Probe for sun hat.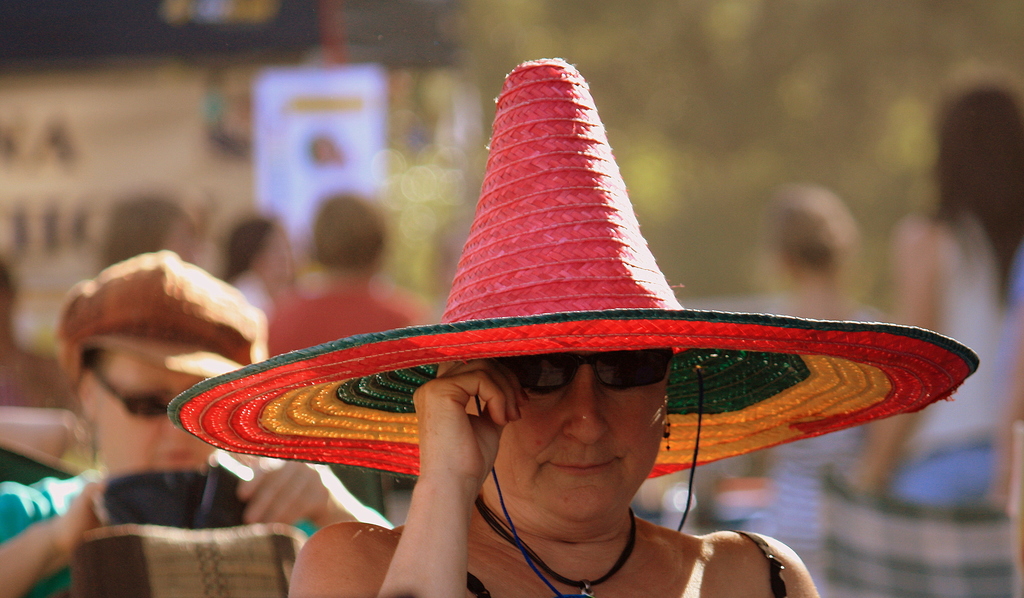
Probe result: 166 58 984 484.
